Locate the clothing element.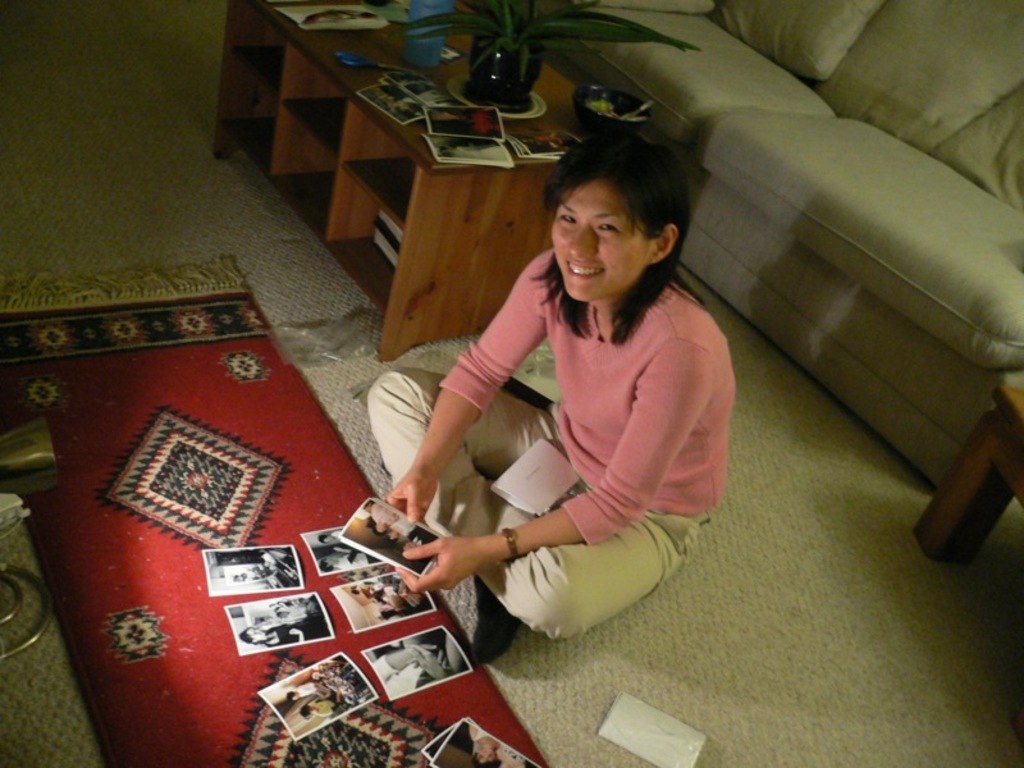
Element bbox: box(389, 515, 416, 536).
